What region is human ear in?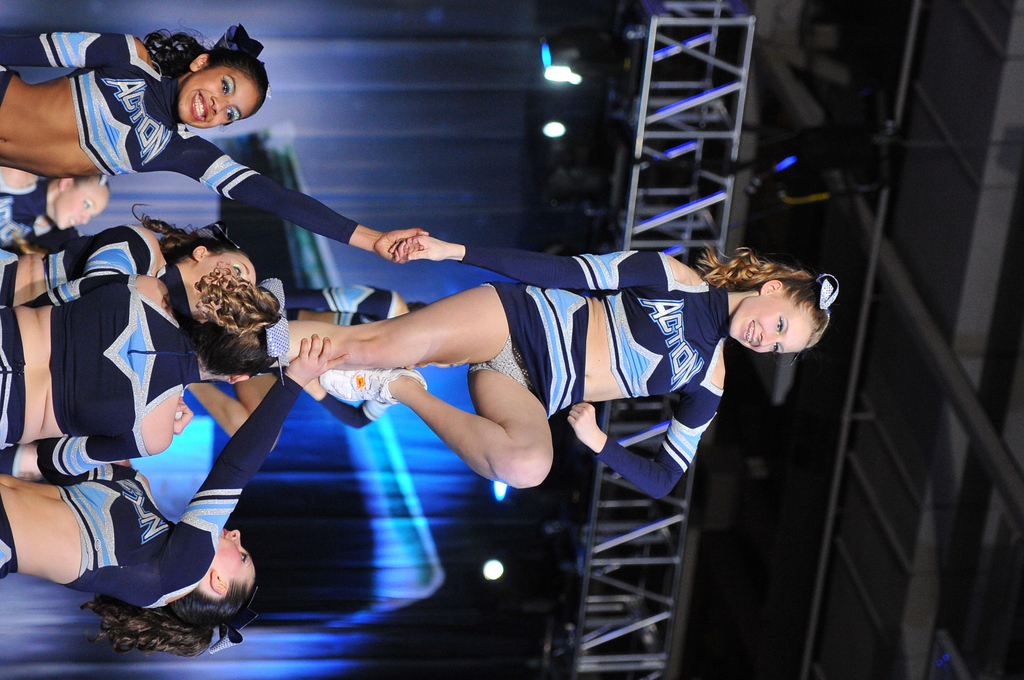
Rect(227, 374, 250, 387).
